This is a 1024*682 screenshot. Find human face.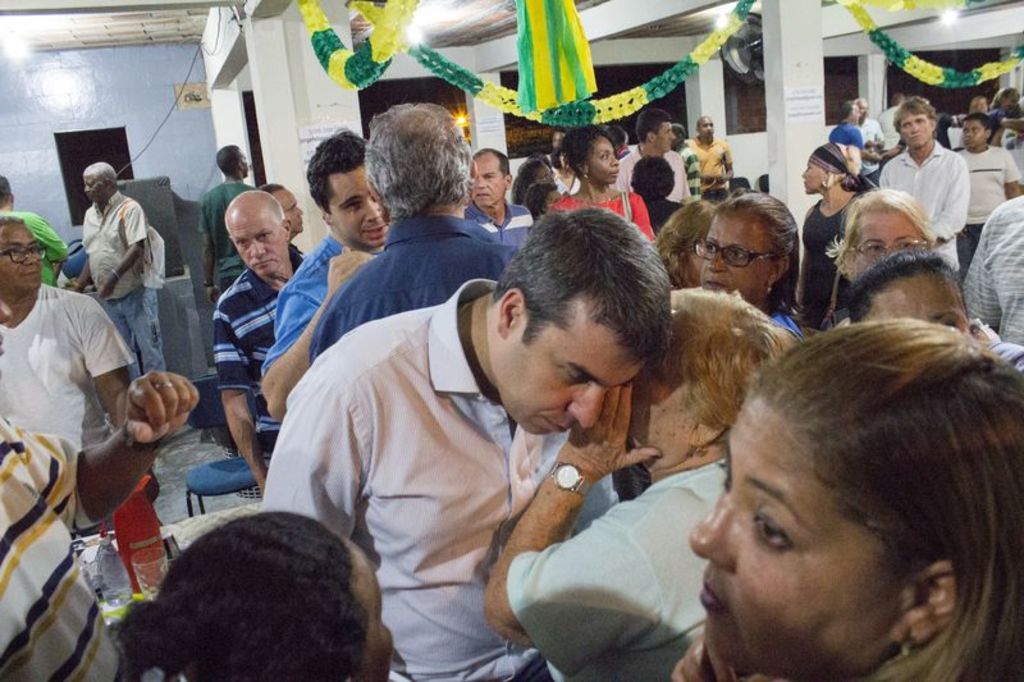
Bounding box: detection(598, 142, 623, 191).
